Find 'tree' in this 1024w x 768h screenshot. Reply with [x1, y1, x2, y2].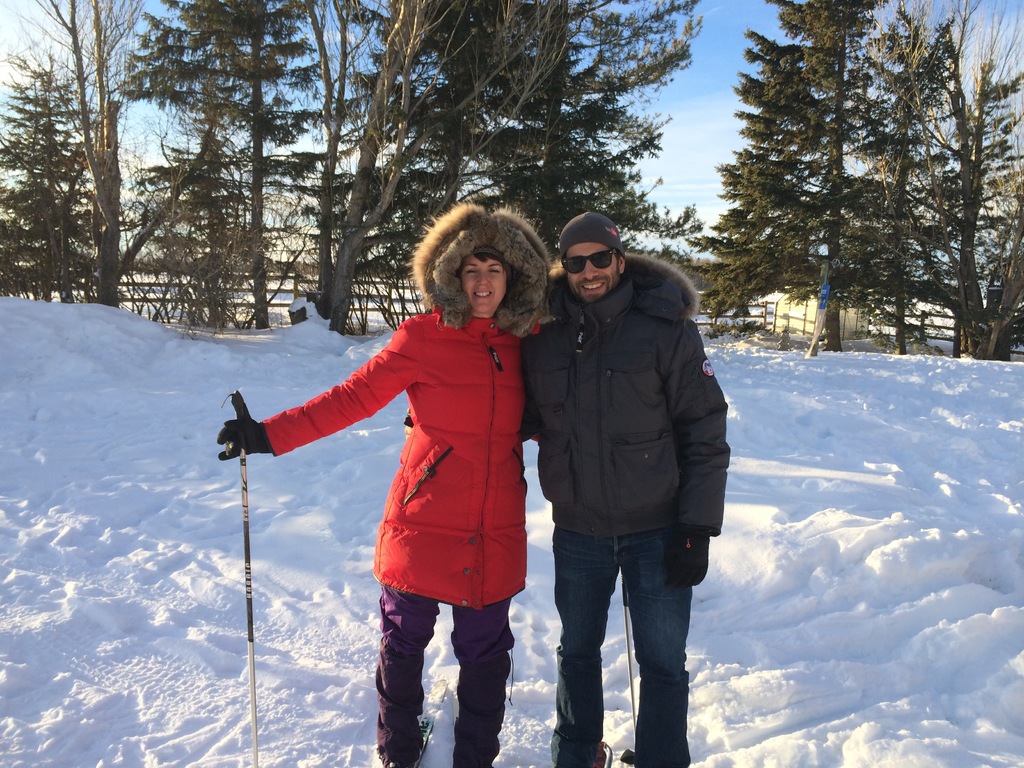
[353, 0, 705, 341].
